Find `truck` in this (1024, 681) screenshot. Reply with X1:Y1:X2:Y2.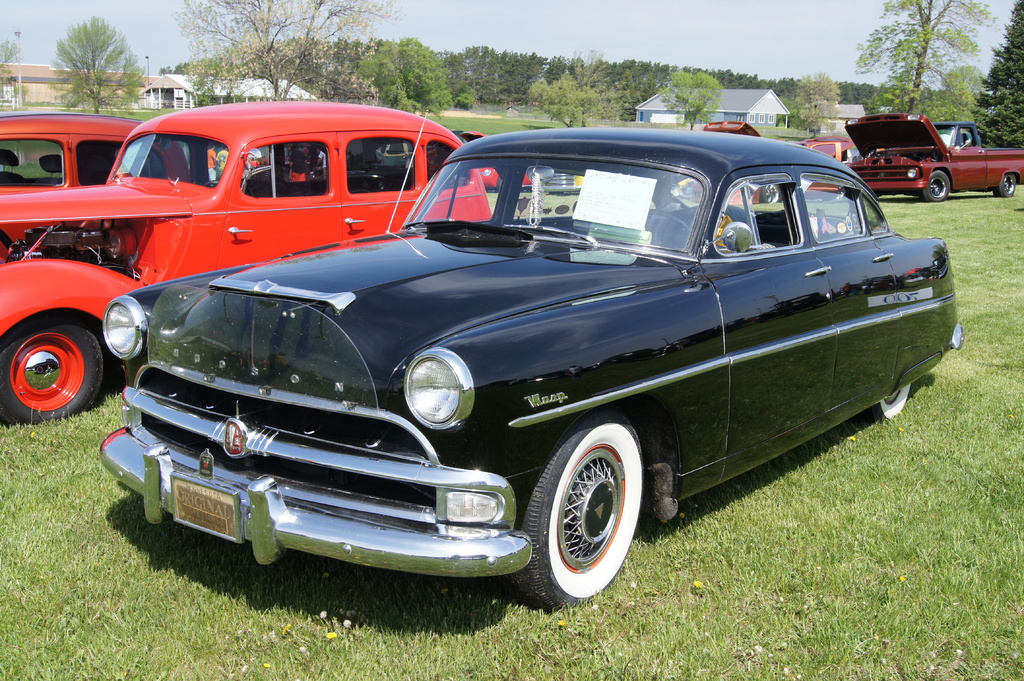
0:88:496:435.
